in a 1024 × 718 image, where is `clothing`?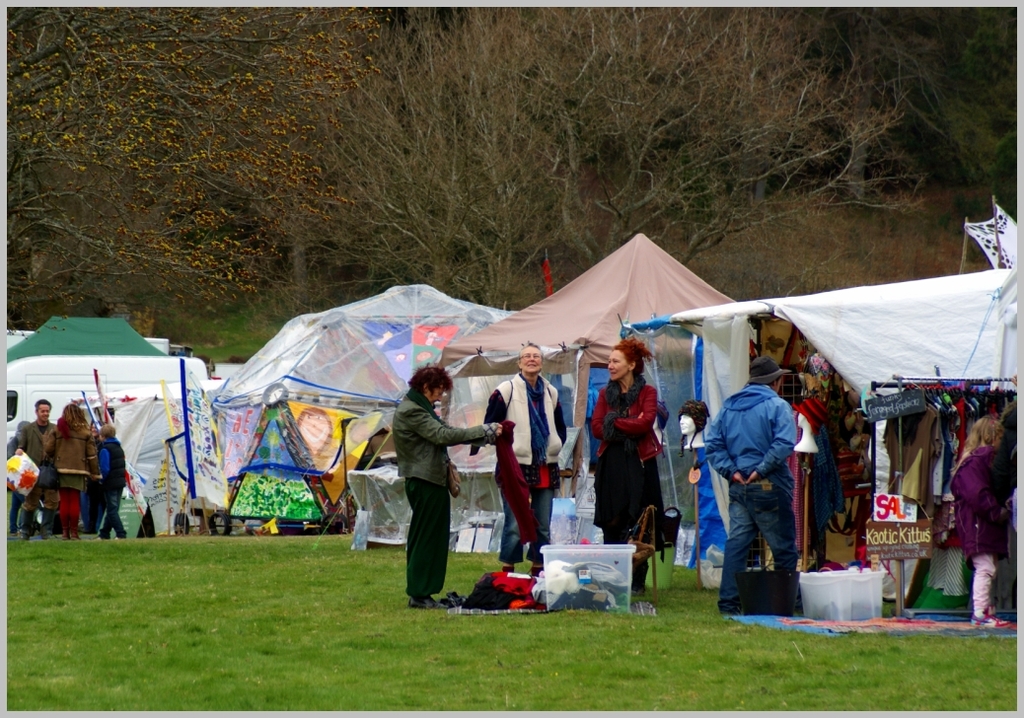
[810, 420, 846, 533].
